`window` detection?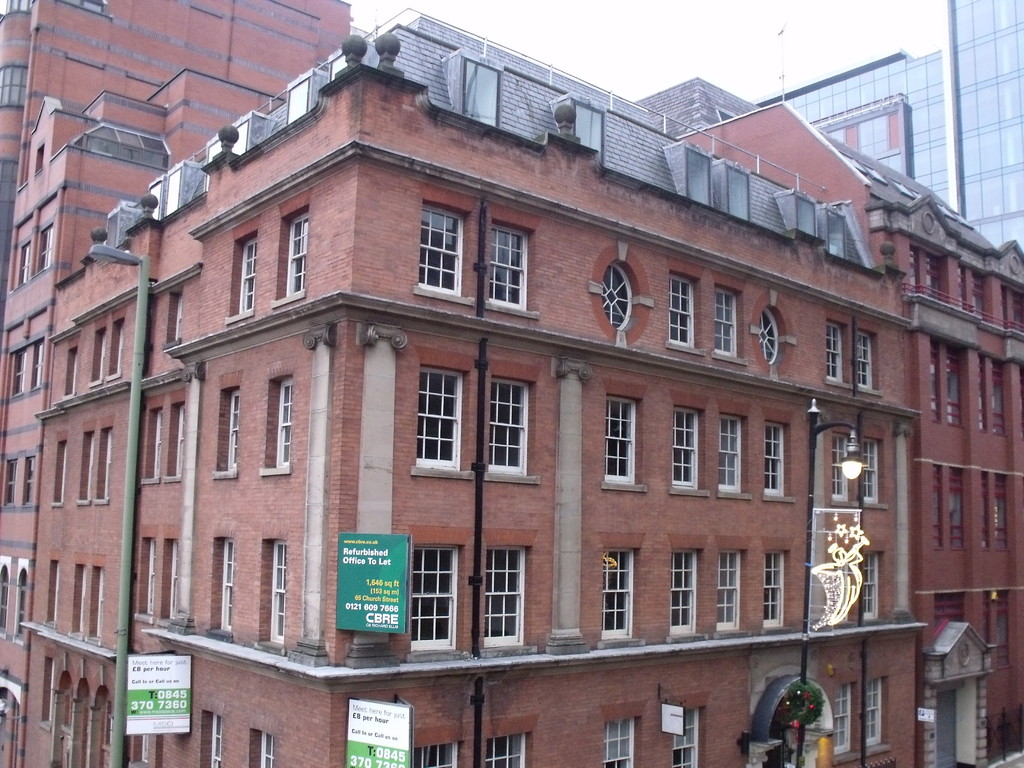
(2, 343, 29, 406)
